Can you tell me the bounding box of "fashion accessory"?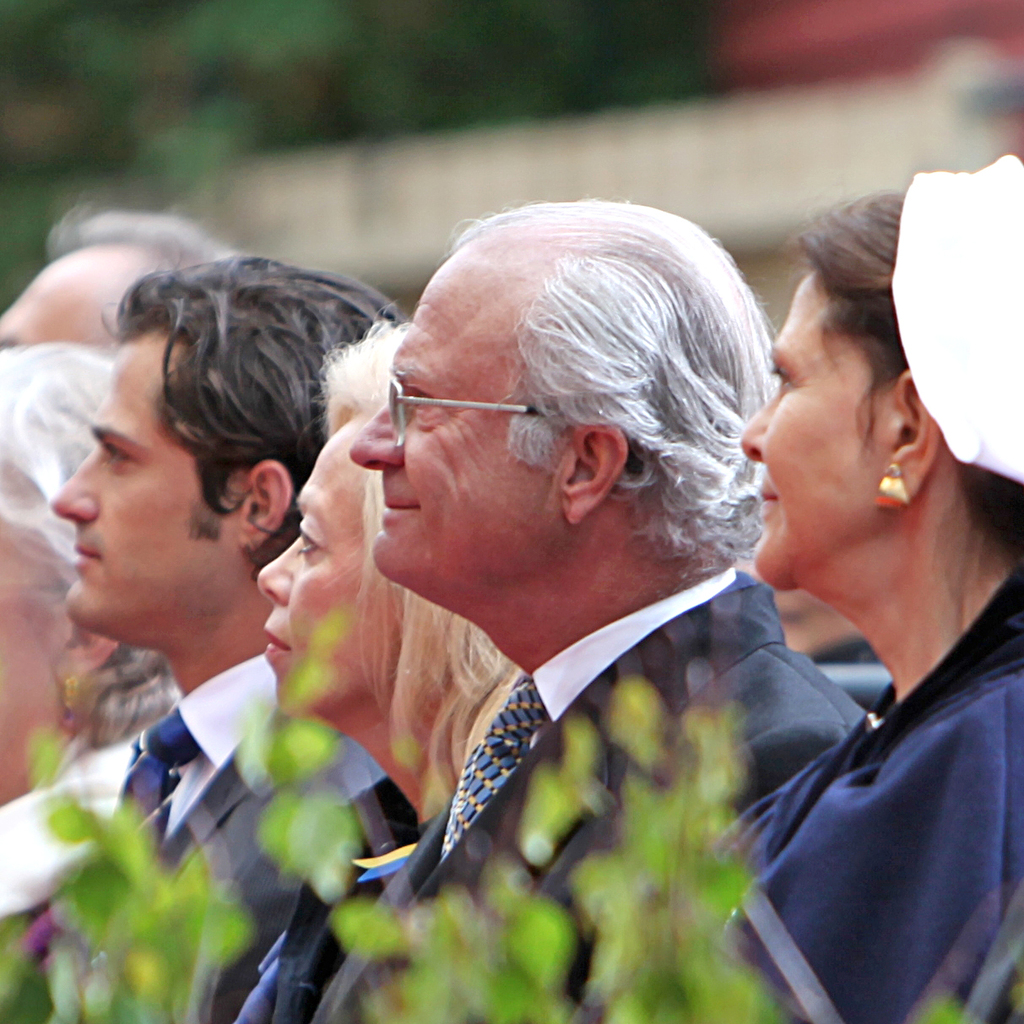
<bbox>441, 680, 548, 850</bbox>.
